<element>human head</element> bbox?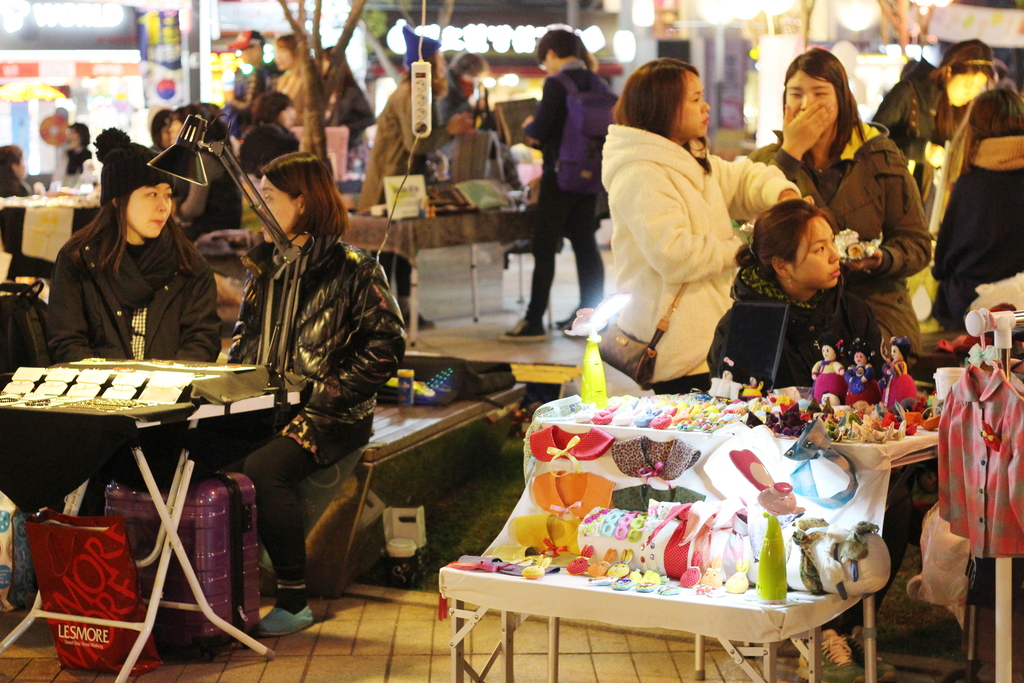
(x1=0, y1=143, x2=26, y2=176)
